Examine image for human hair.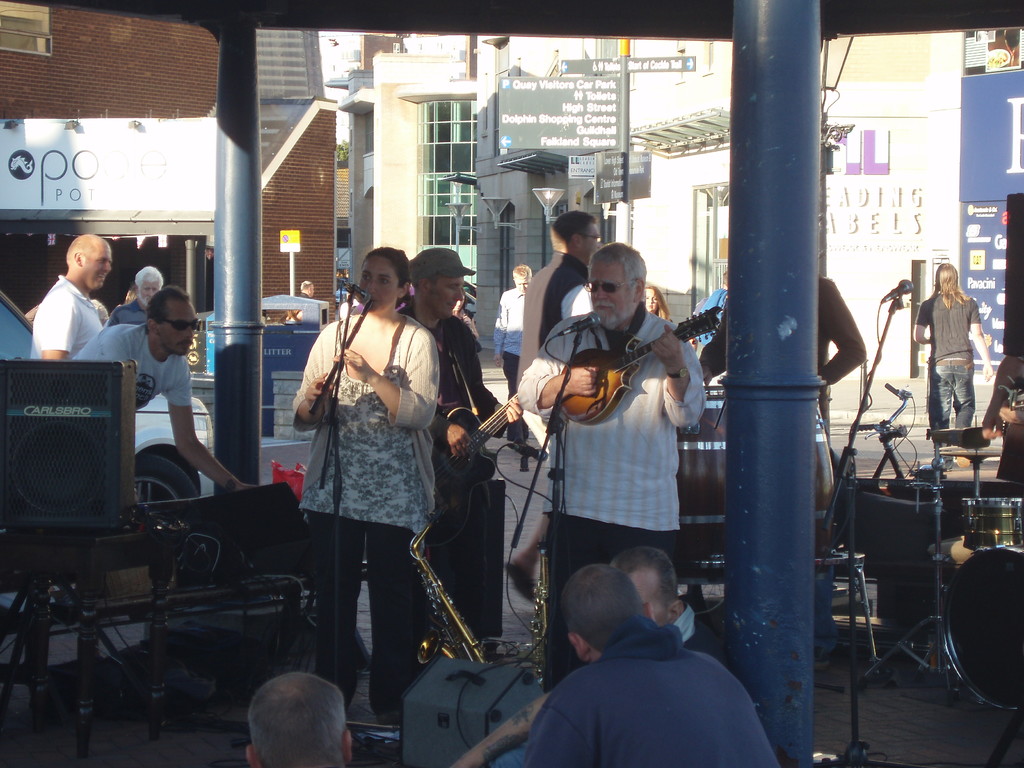
Examination result: [x1=424, y1=269, x2=443, y2=295].
